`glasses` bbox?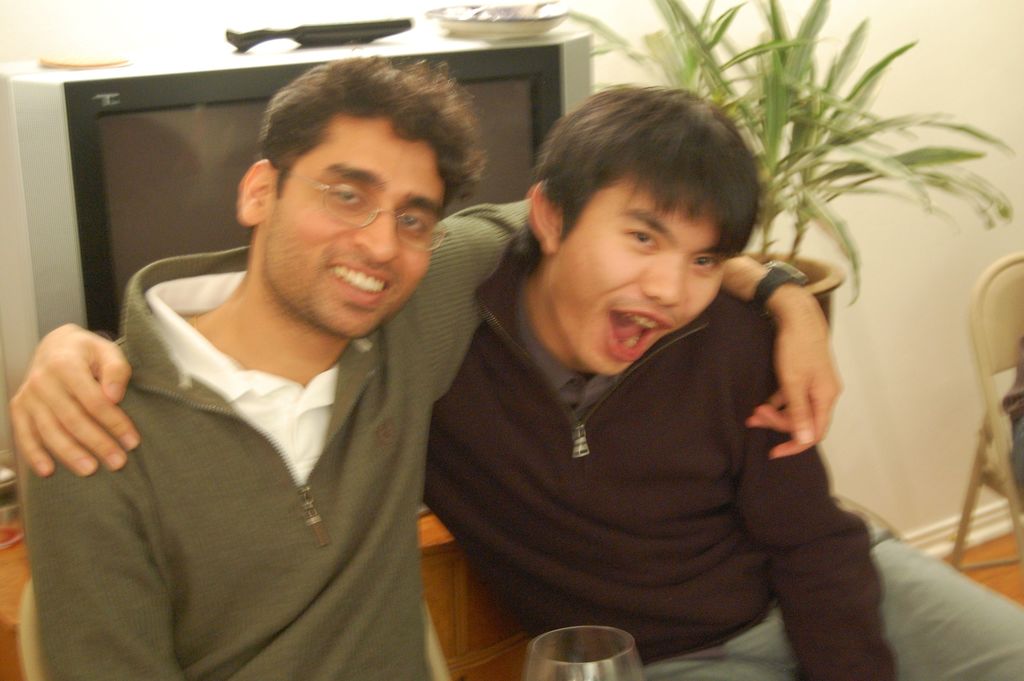
box(266, 163, 460, 252)
